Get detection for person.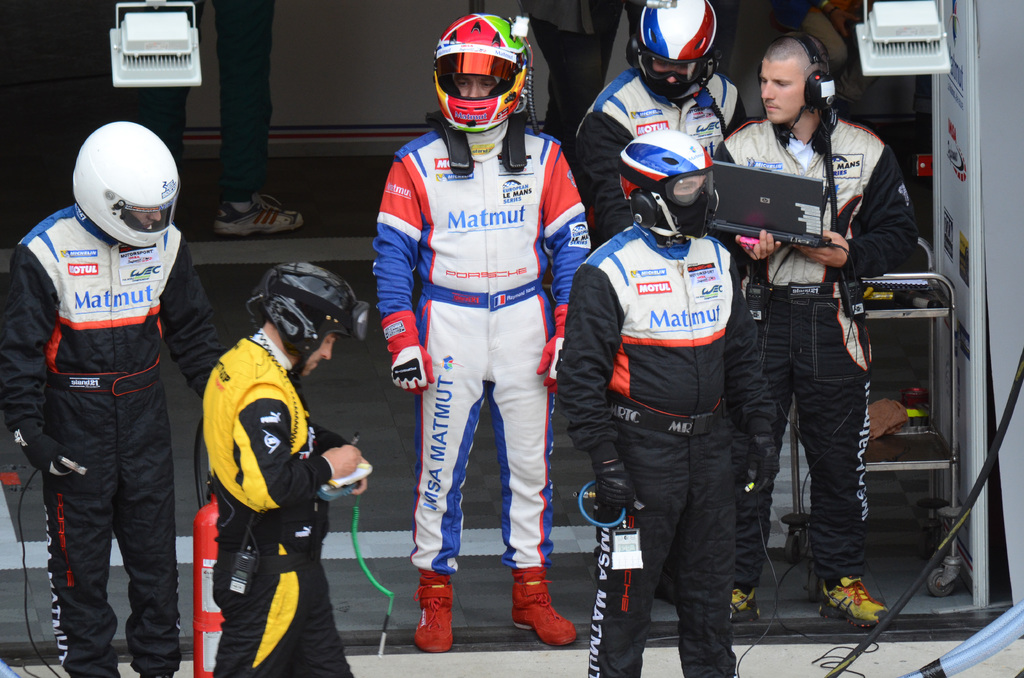
Detection: x1=573, y1=1, x2=742, y2=234.
